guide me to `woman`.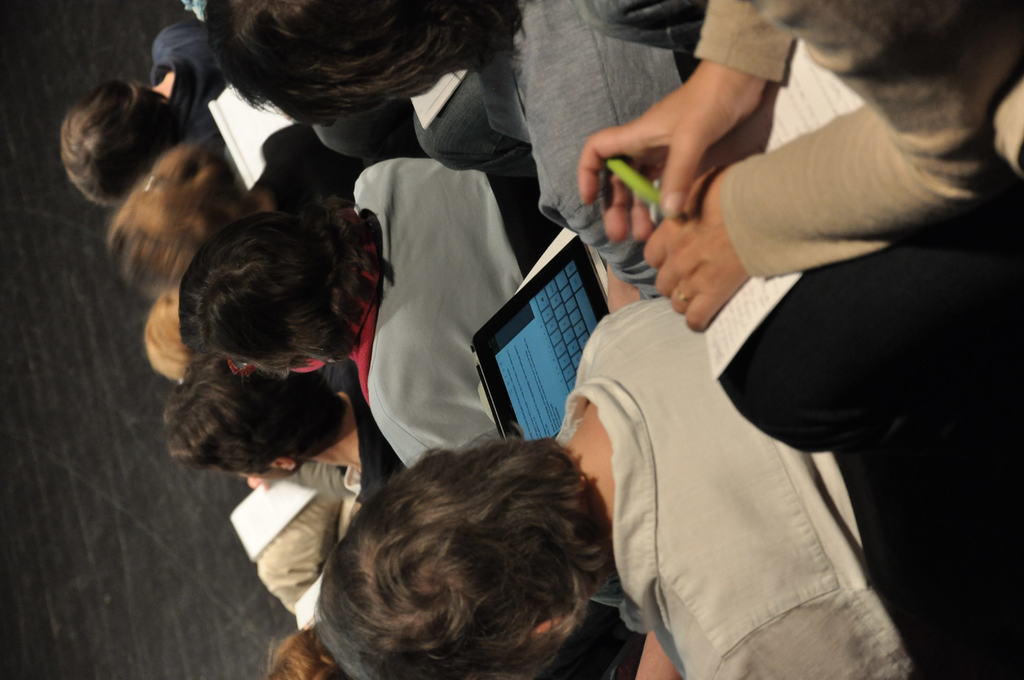
Guidance: [113, 125, 375, 291].
